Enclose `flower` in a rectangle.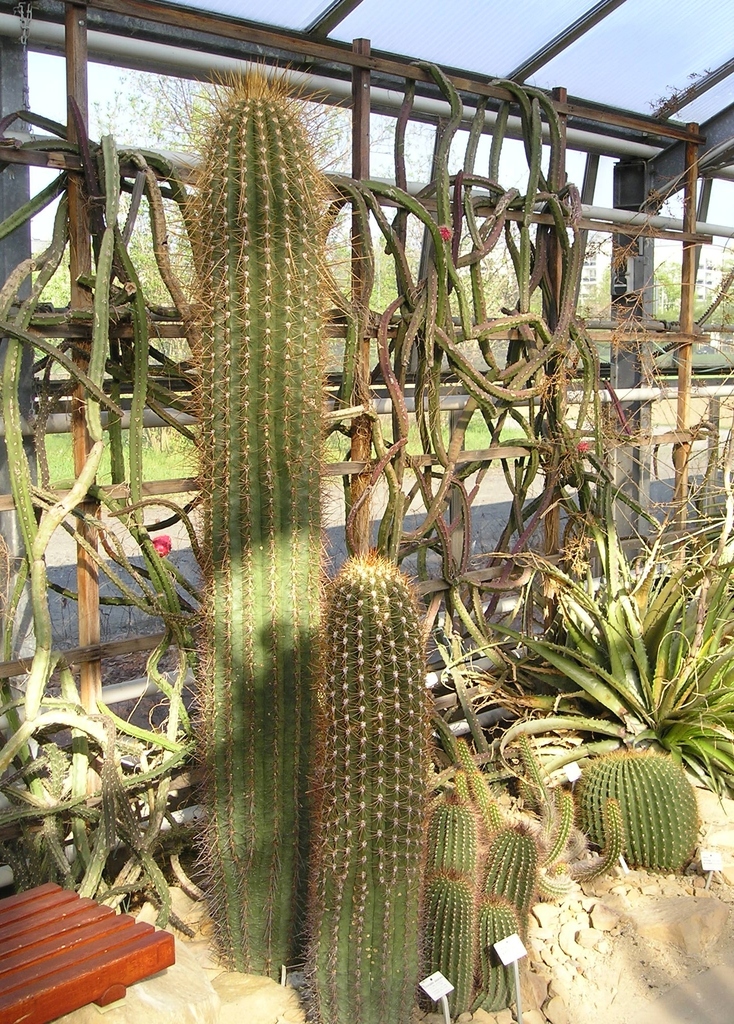
{"x1": 151, "y1": 534, "x2": 172, "y2": 555}.
